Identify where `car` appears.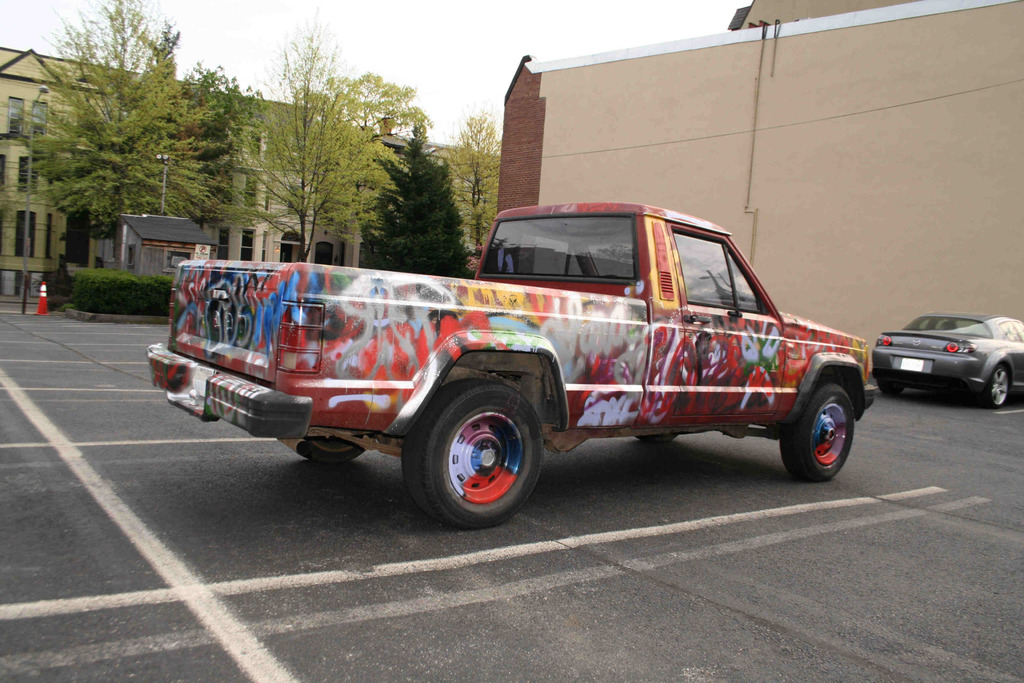
Appears at left=871, top=310, right=1023, bottom=409.
